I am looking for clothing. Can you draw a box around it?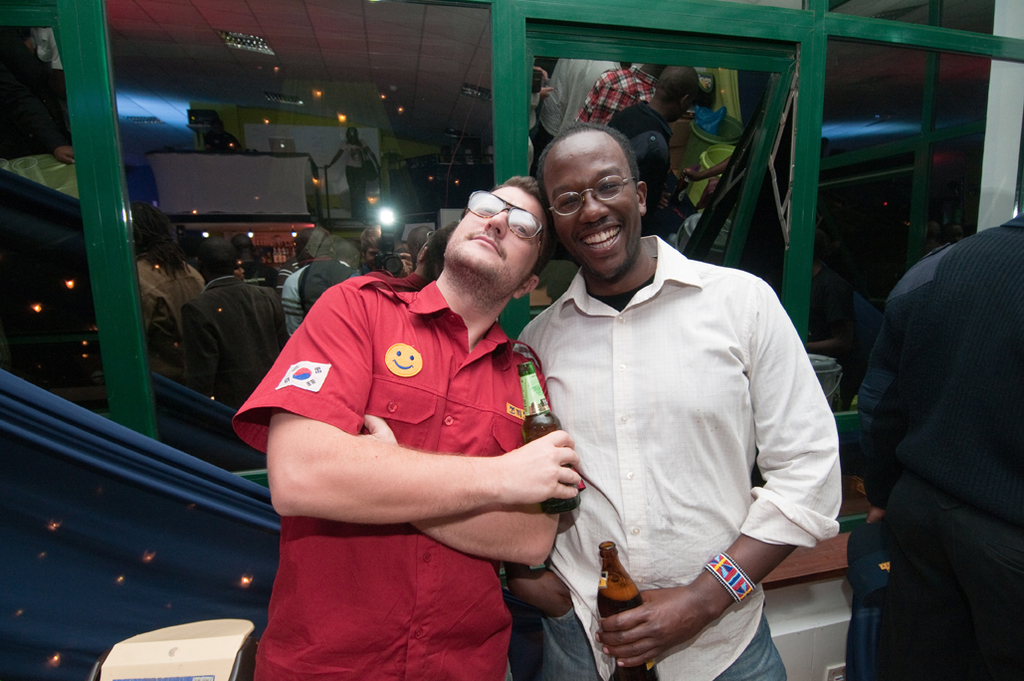
Sure, the bounding box is <region>225, 266, 532, 680</region>.
